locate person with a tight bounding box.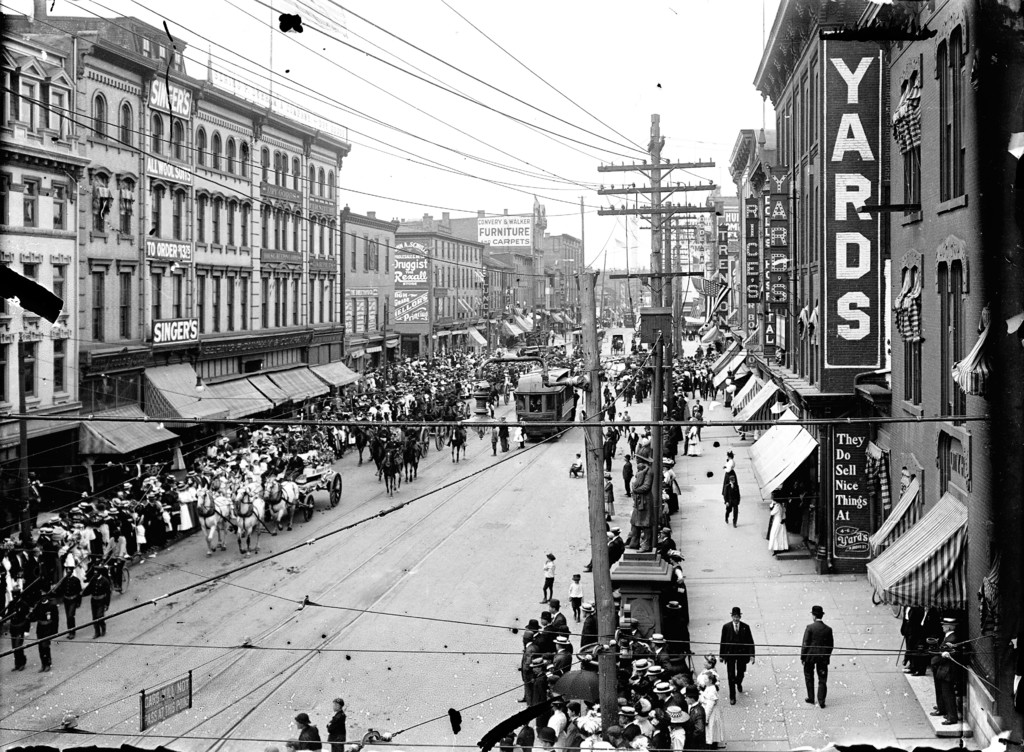
crop(289, 735, 304, 751).
